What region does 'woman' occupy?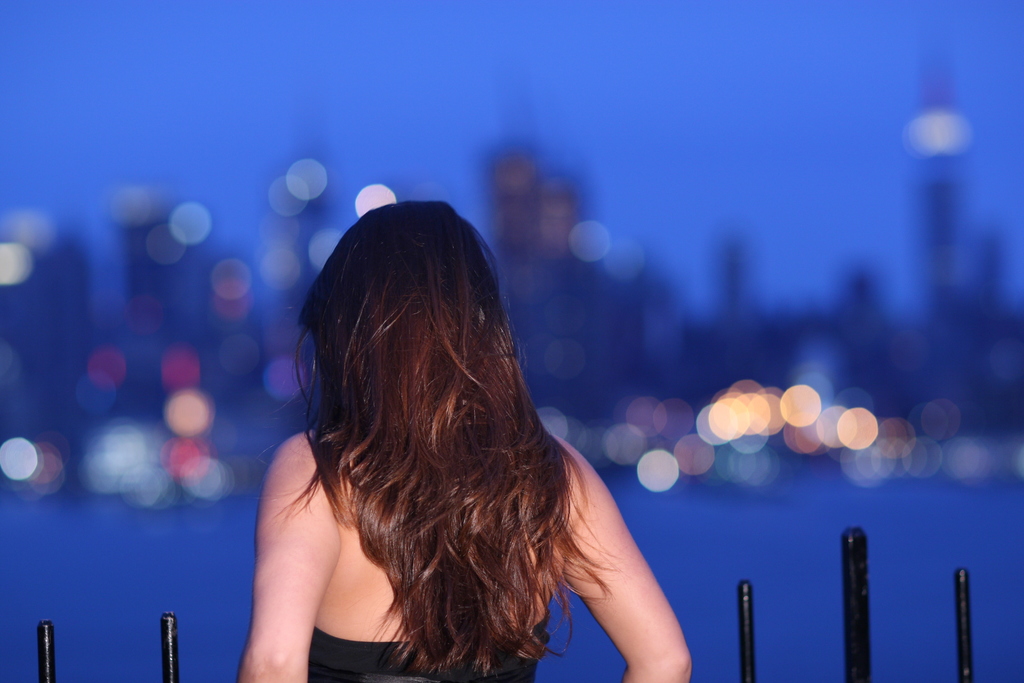
[210,151,710,682].
